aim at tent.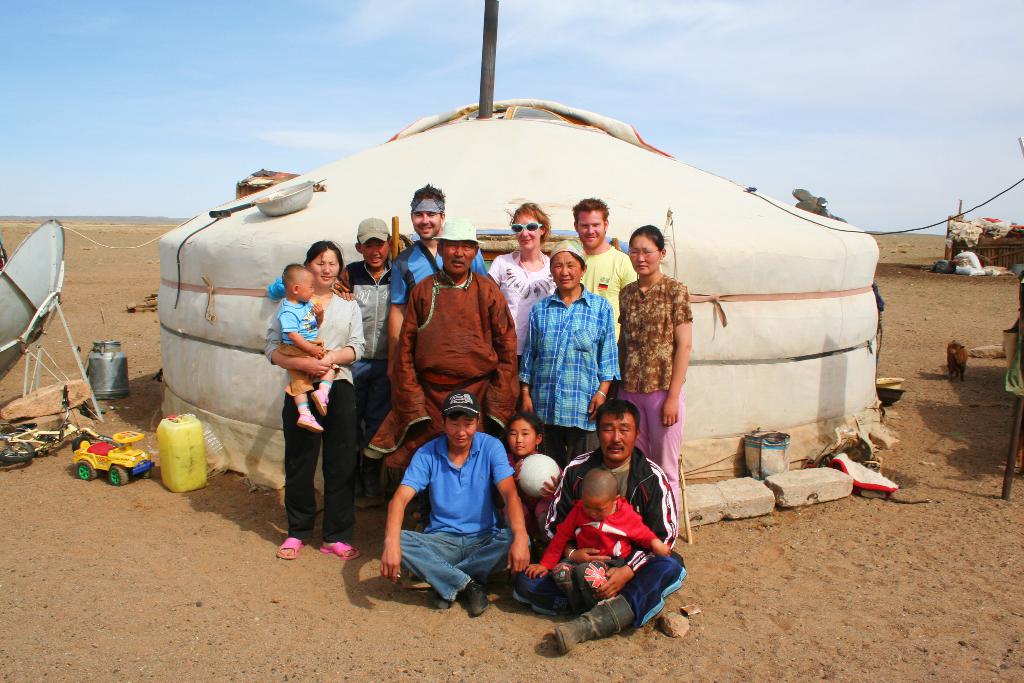
Aimed at l=171, t=73, r=926, b=484.
